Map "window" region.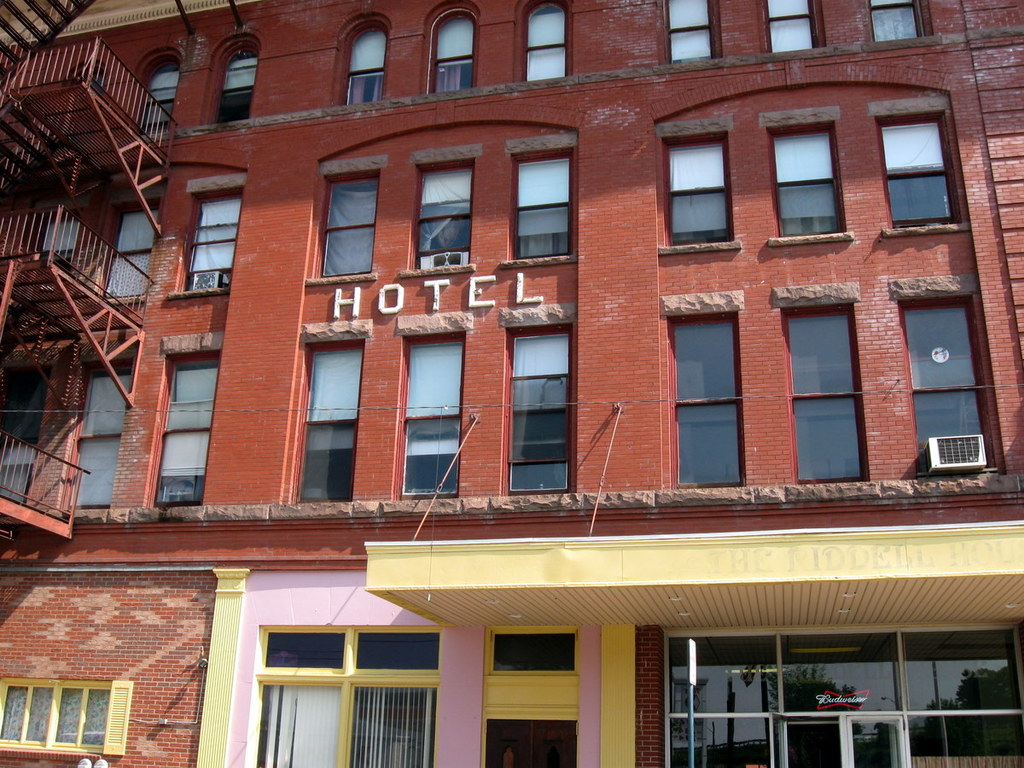
Mapped to [509, 326, 577, 496].
